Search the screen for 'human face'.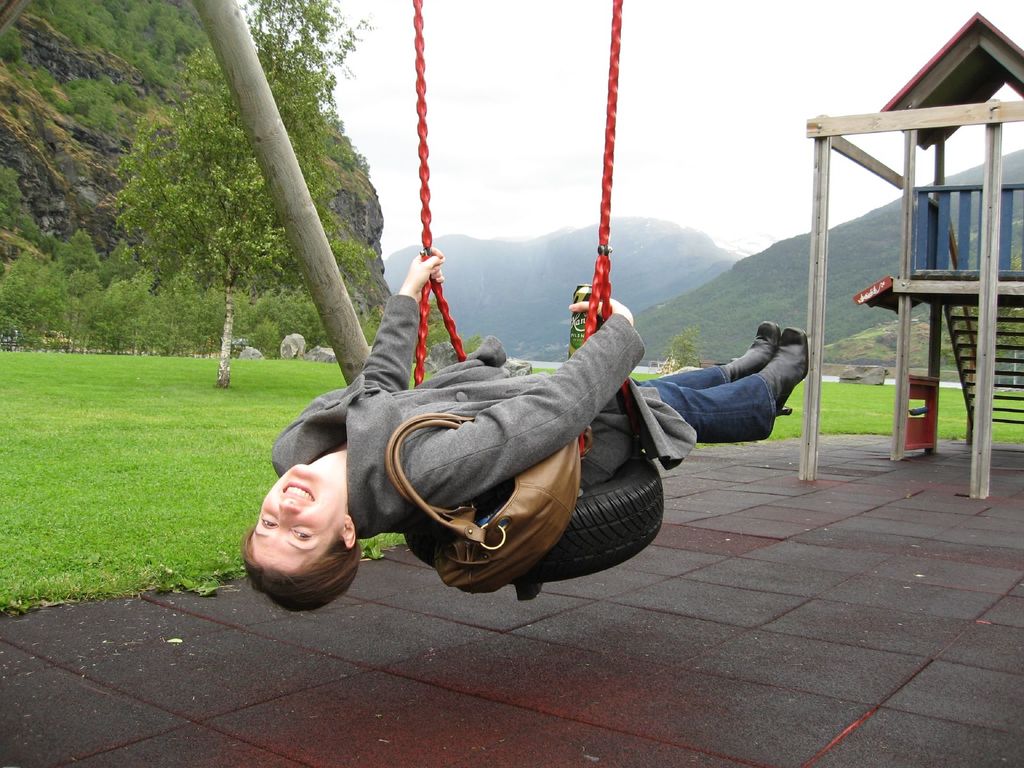
Found at 237, 461, 355, 586.
